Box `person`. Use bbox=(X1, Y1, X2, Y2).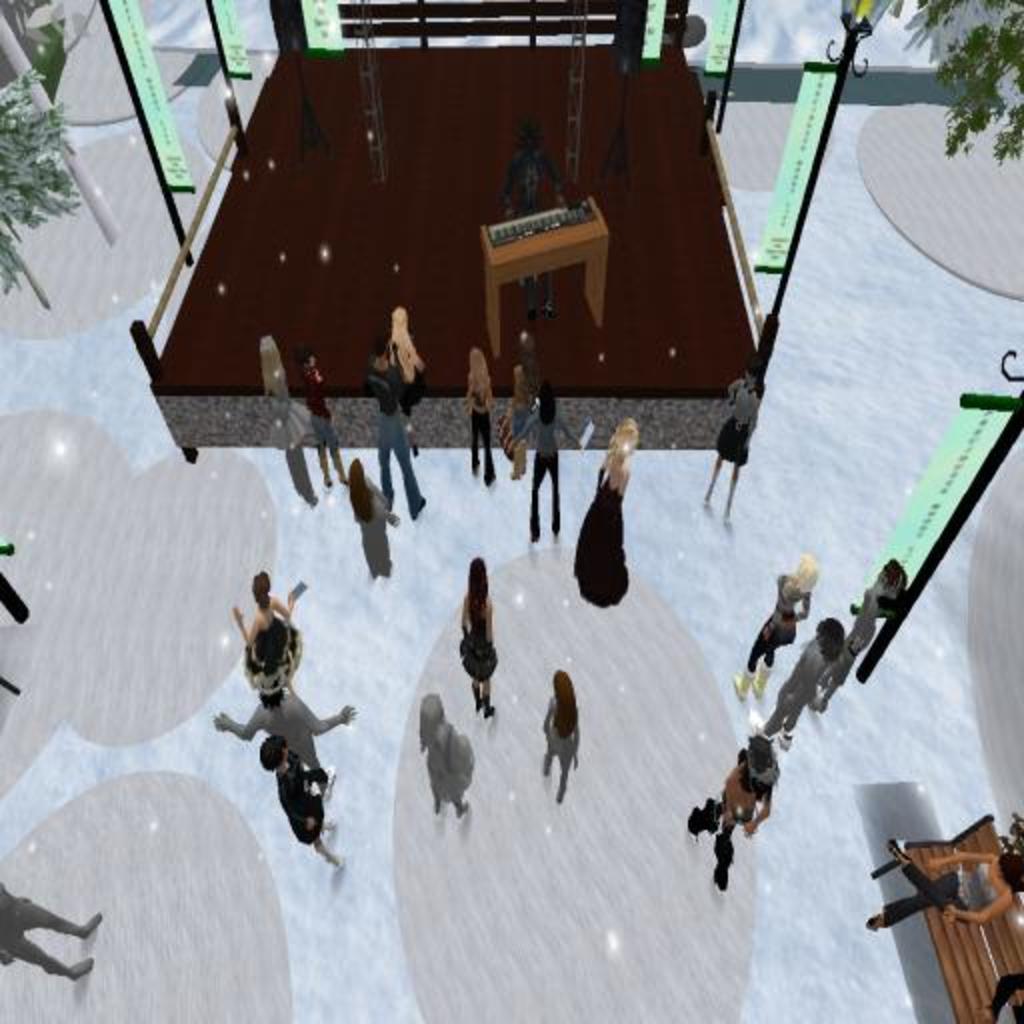
bbox=(524, 392, 580, 532).
